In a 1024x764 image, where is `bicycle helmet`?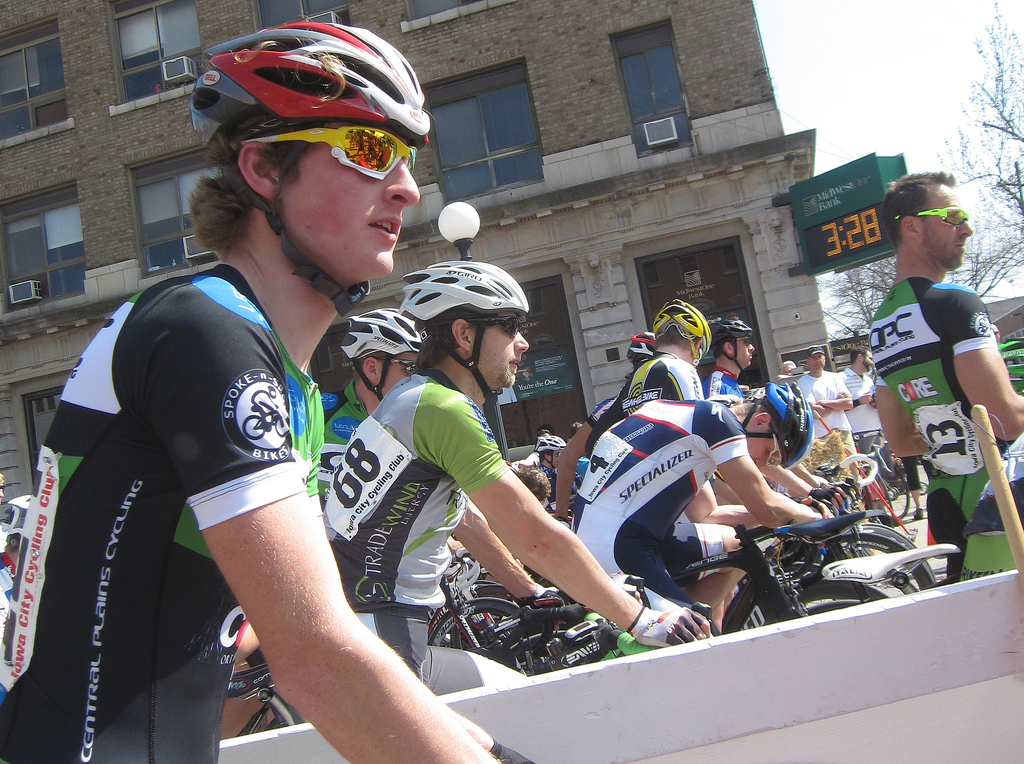
Rect(704, 316, 751, 348).
